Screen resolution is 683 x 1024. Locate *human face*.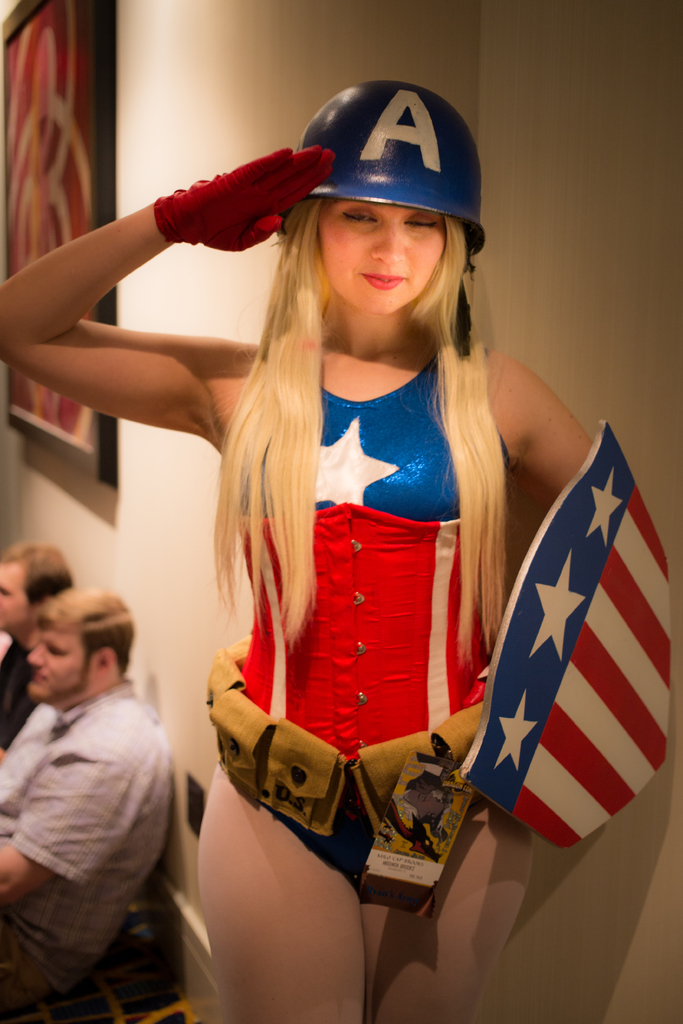
box(25, 632, 97, 703).
